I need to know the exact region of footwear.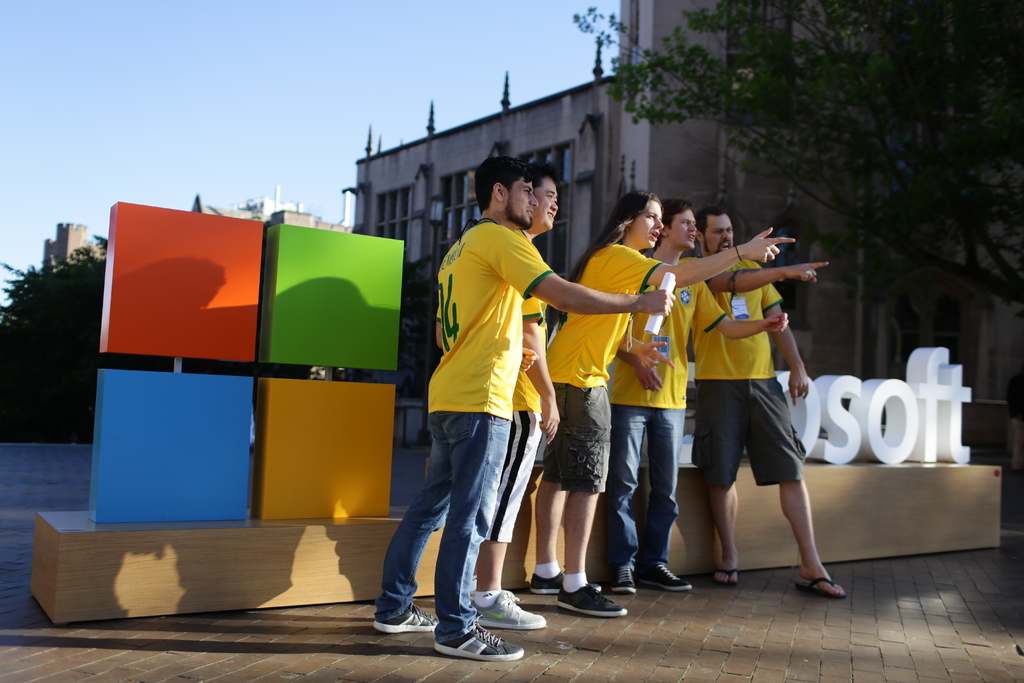
Region: (x1=433, y1=609, x2=519, y2=659).
